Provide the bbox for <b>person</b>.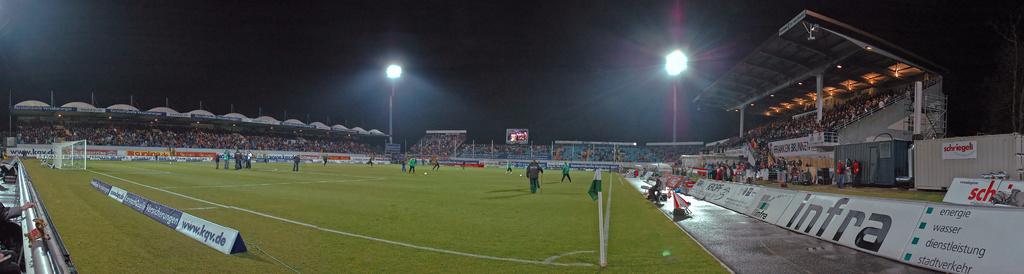
box(241, 150, 246, 166).
